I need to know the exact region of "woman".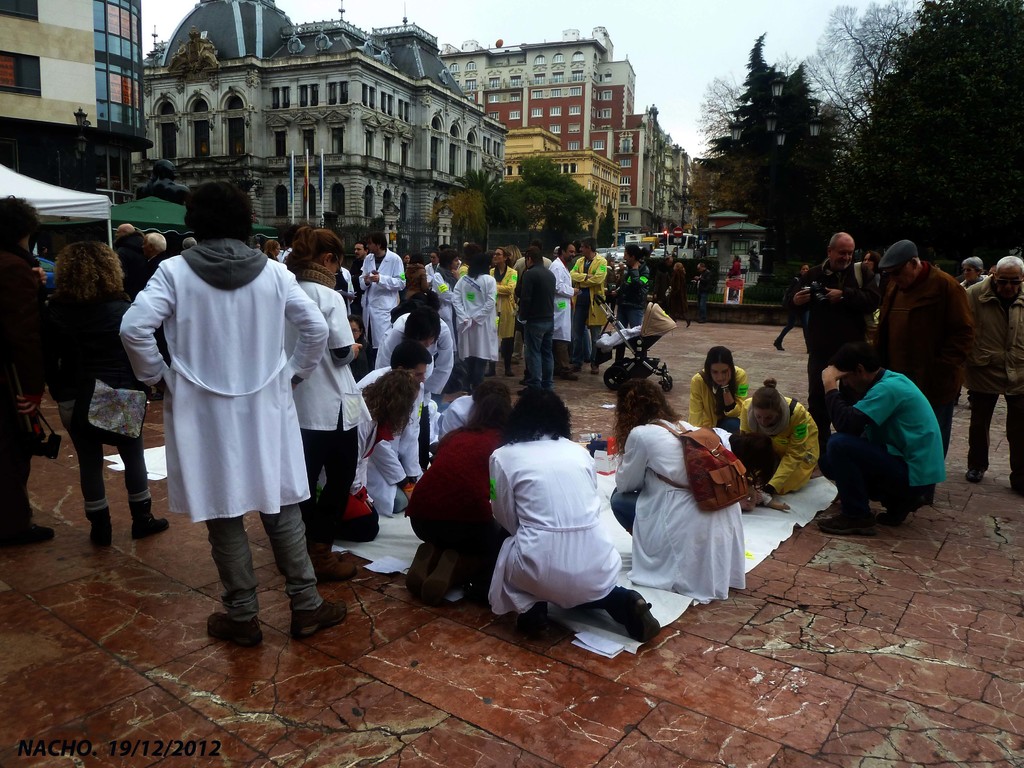
Region: l=280, t=225, r=379, b=584.
